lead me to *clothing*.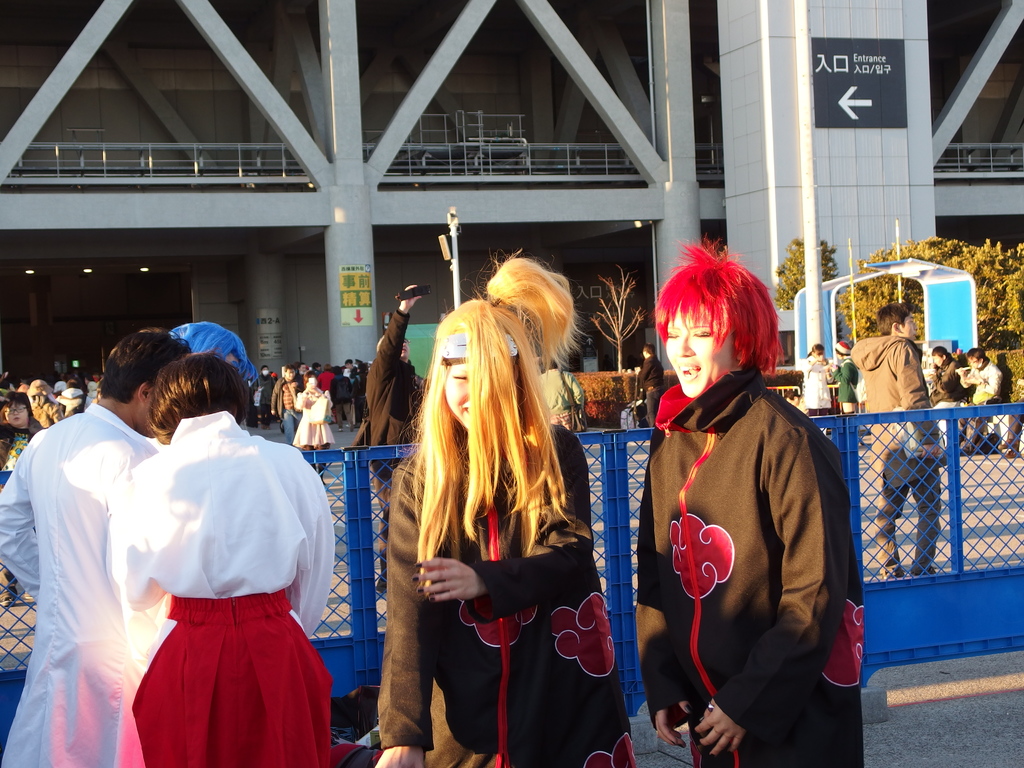
Lead to (867,328,943,585).
